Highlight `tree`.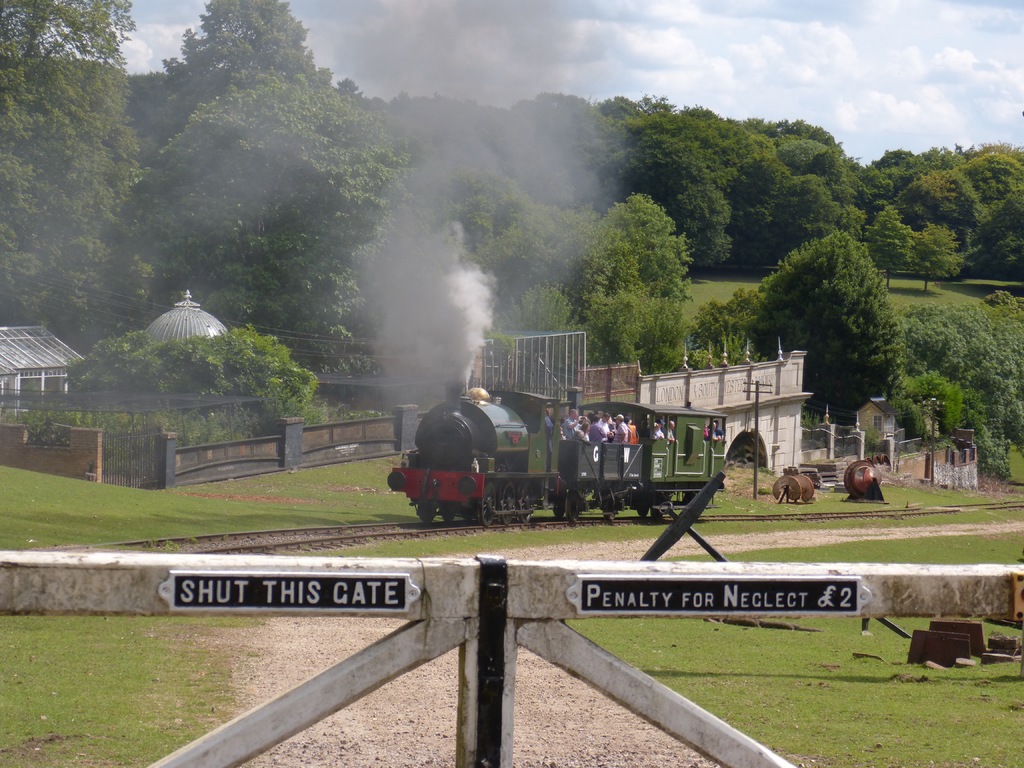
Highlighted region: l=550, t=179, r=694, b=369.
